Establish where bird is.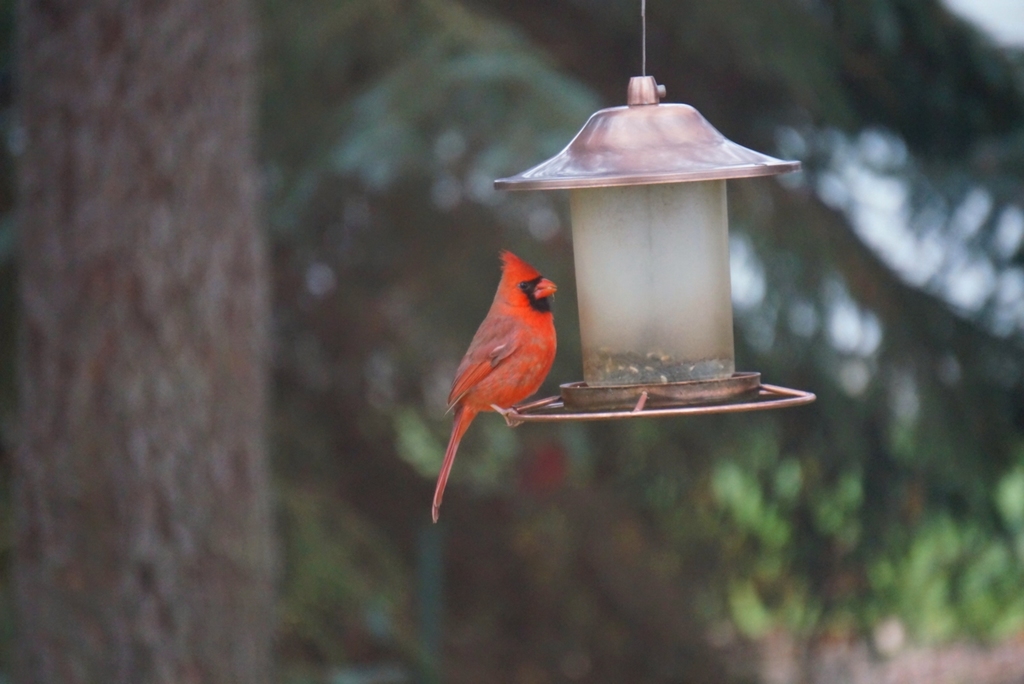
Established at crop(434, 253, 577, 504).
